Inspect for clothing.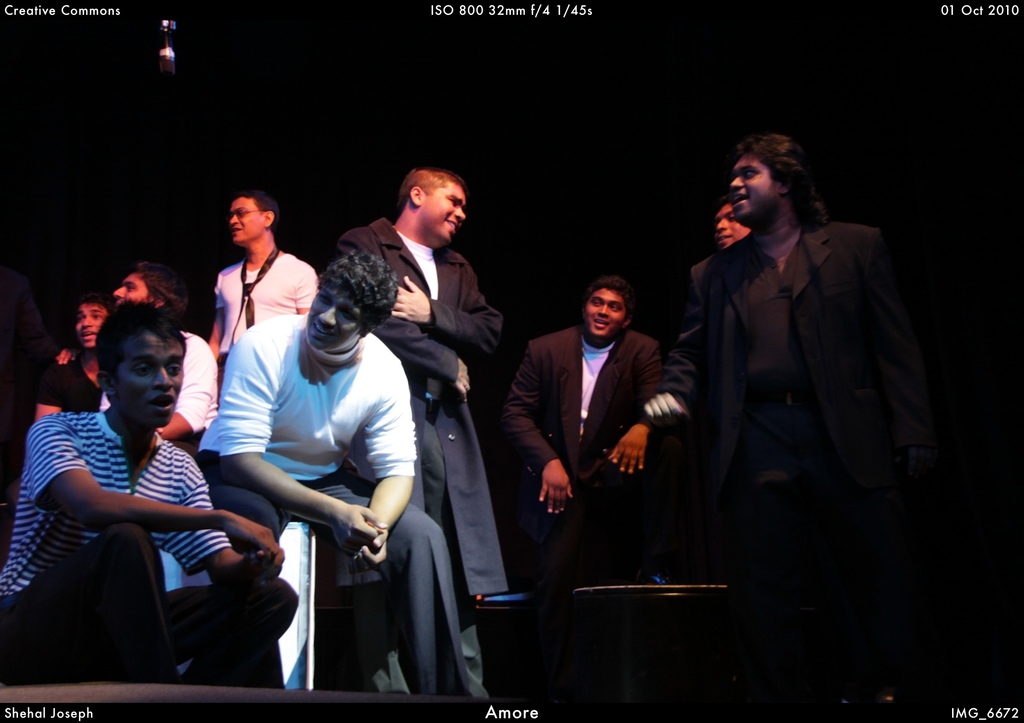
Inspection: BBox(0, 401, 303, 722).
